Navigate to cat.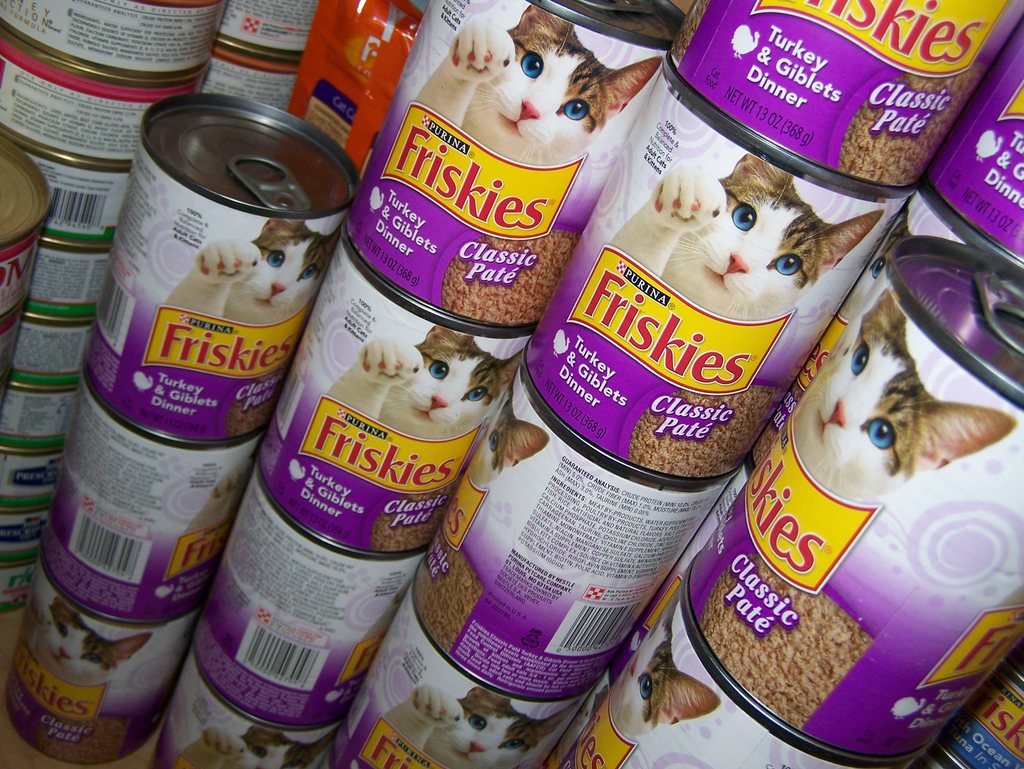
Navigation target: [413, 3, 665, 168].
